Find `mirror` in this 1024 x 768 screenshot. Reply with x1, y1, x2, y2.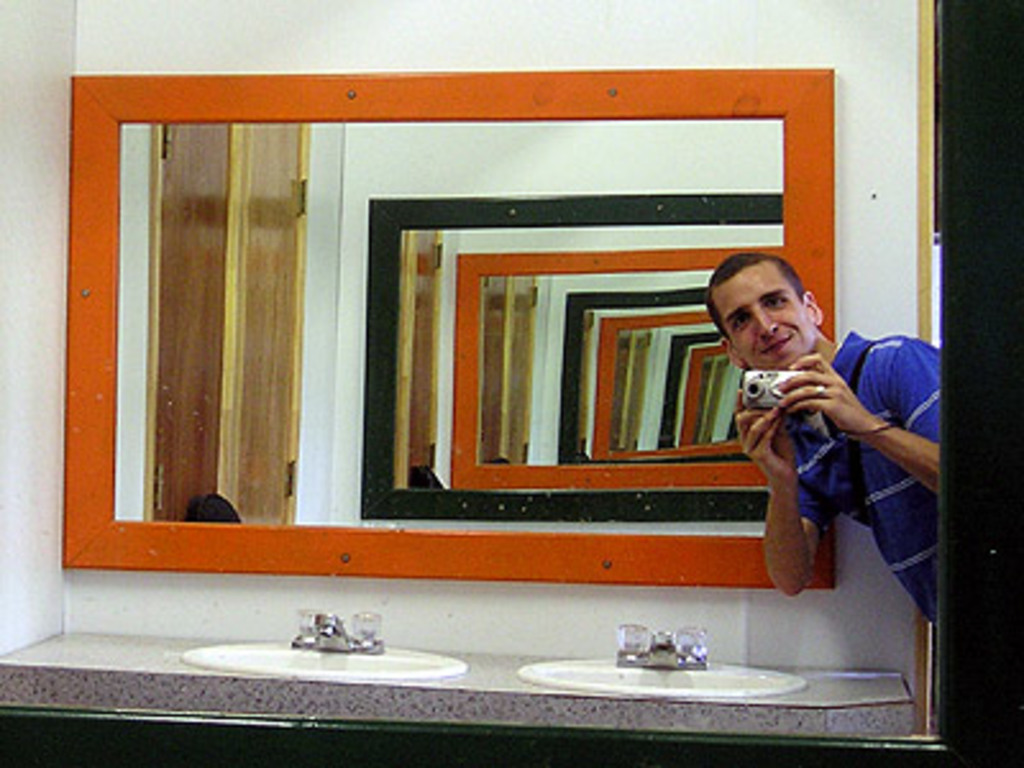
118, 120, 781, 535.
